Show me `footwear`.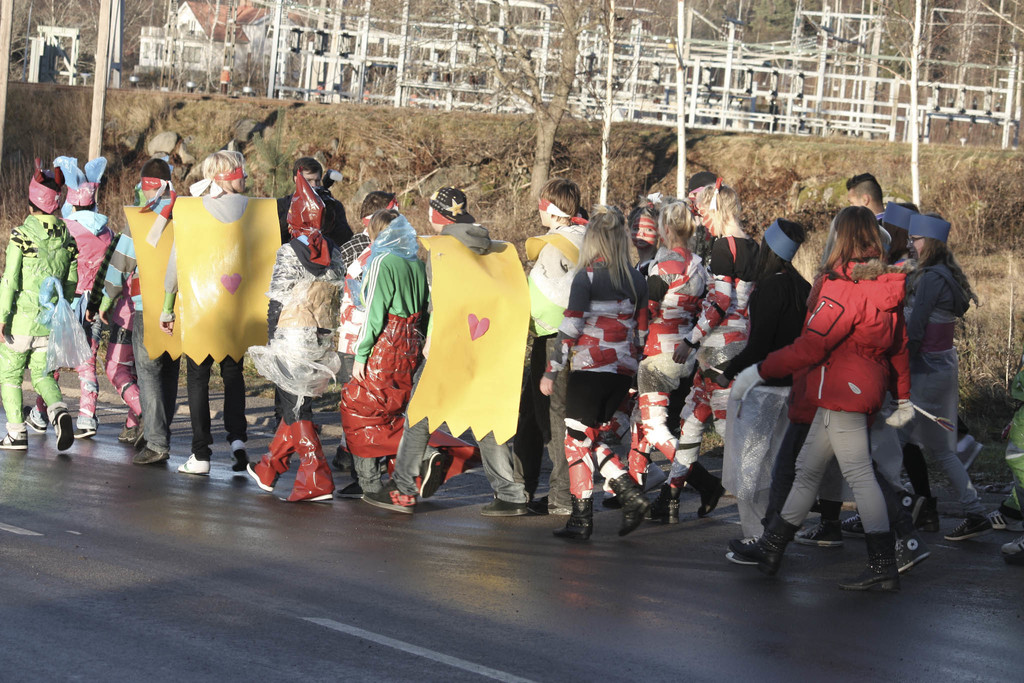
`footwear` is here: {"x1": 890, "y1": 527, "x2": 925, "y2": 570}.
